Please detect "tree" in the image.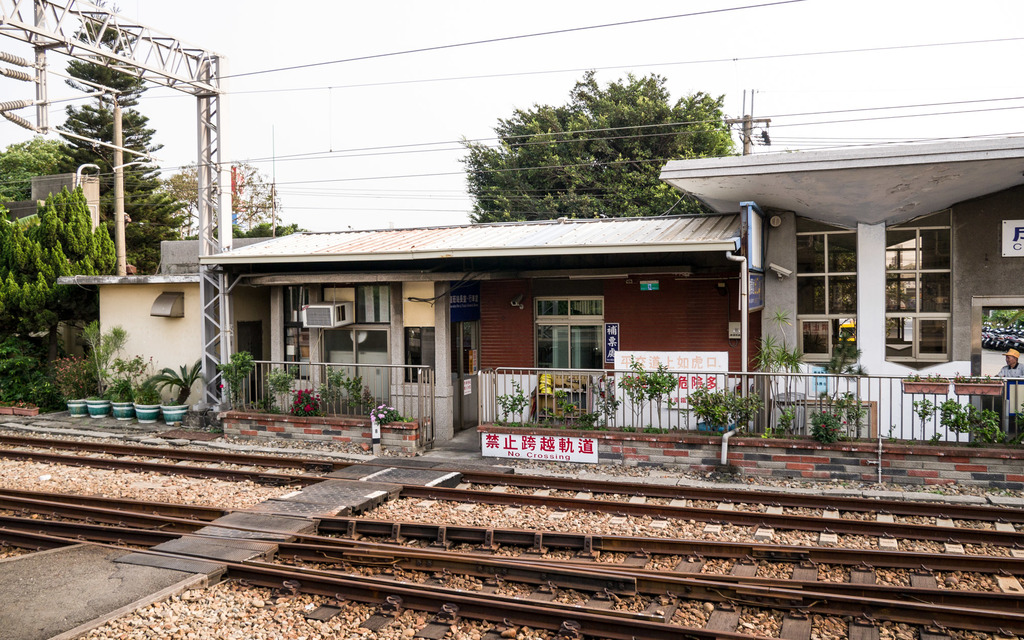
left=62, top=0, right=191, bottom=268.
